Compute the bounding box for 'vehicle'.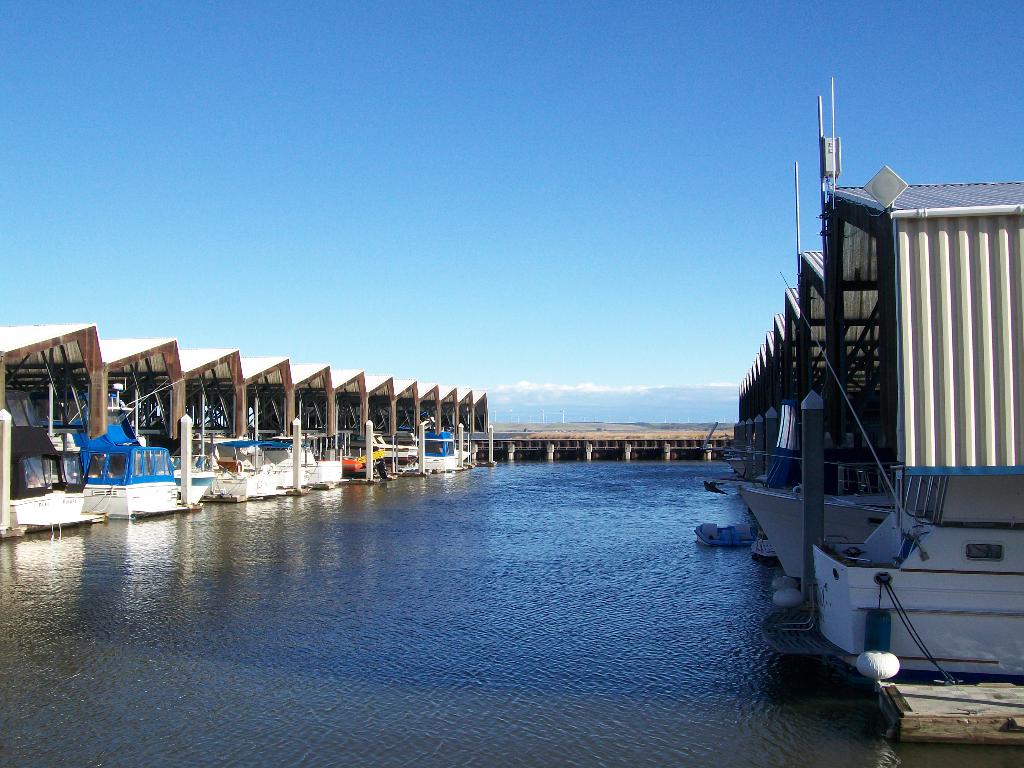
BBox(0, 482, 104, 535).
